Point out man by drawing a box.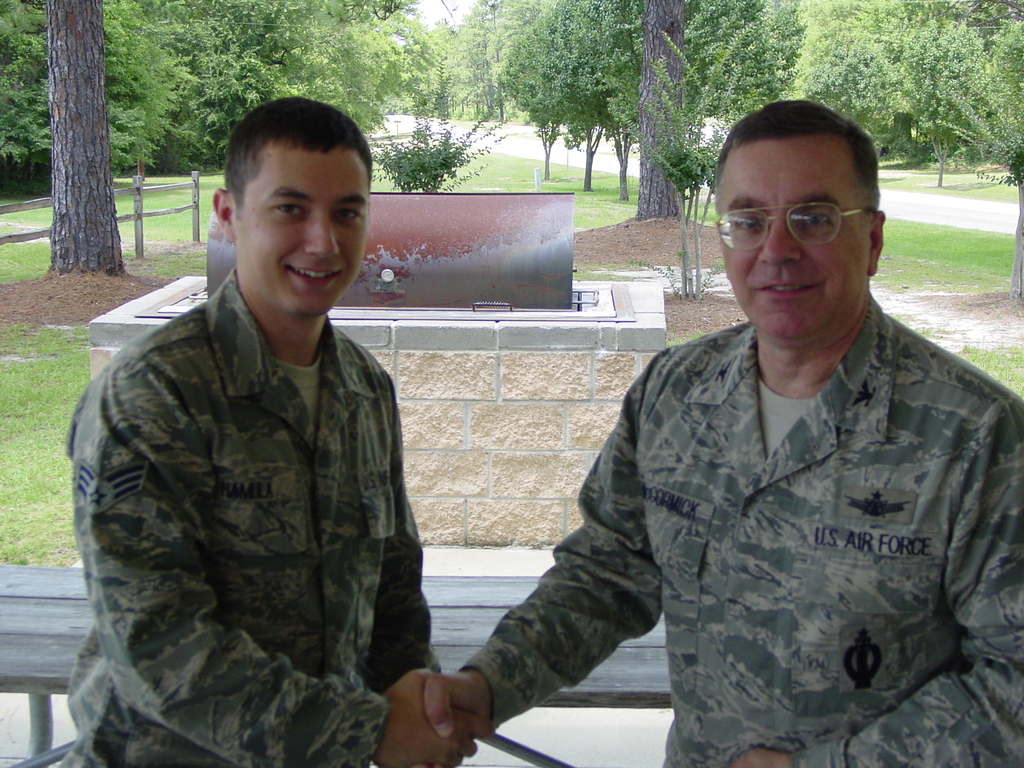
51, 98, 501, 767.
